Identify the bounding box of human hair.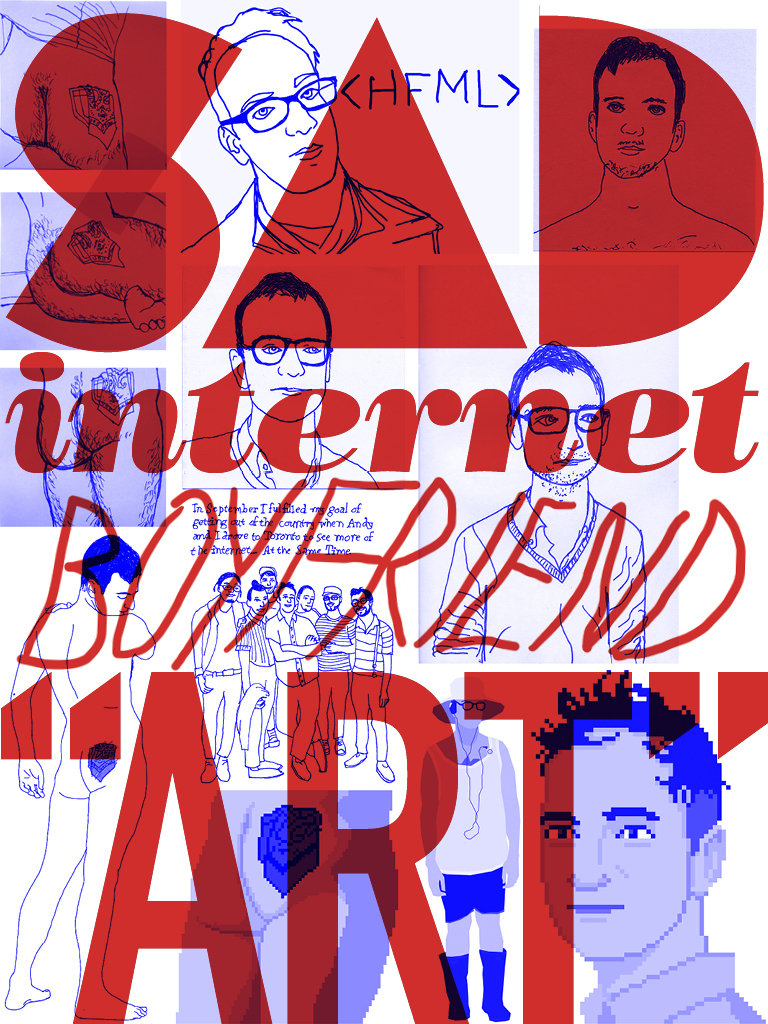
x1=242 y1=579 x2=267 y2=605.
